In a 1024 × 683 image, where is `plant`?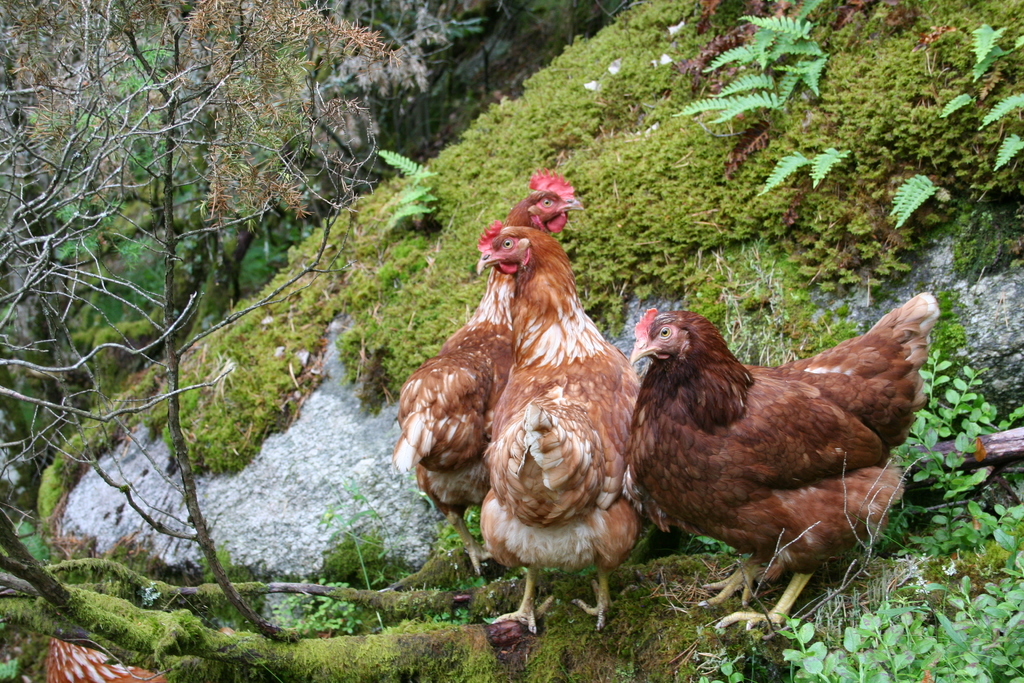
(x1=806, y1=142, x2=842, y2=188).
